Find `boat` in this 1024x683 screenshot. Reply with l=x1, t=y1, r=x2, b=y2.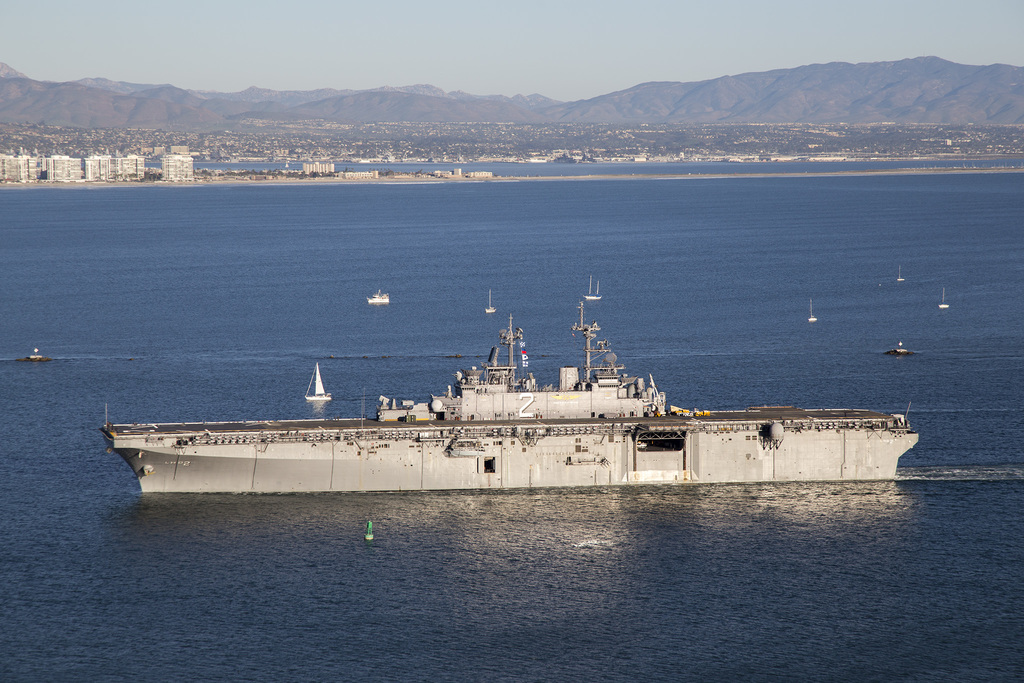
l=582, t=273, r=607, b=302.
